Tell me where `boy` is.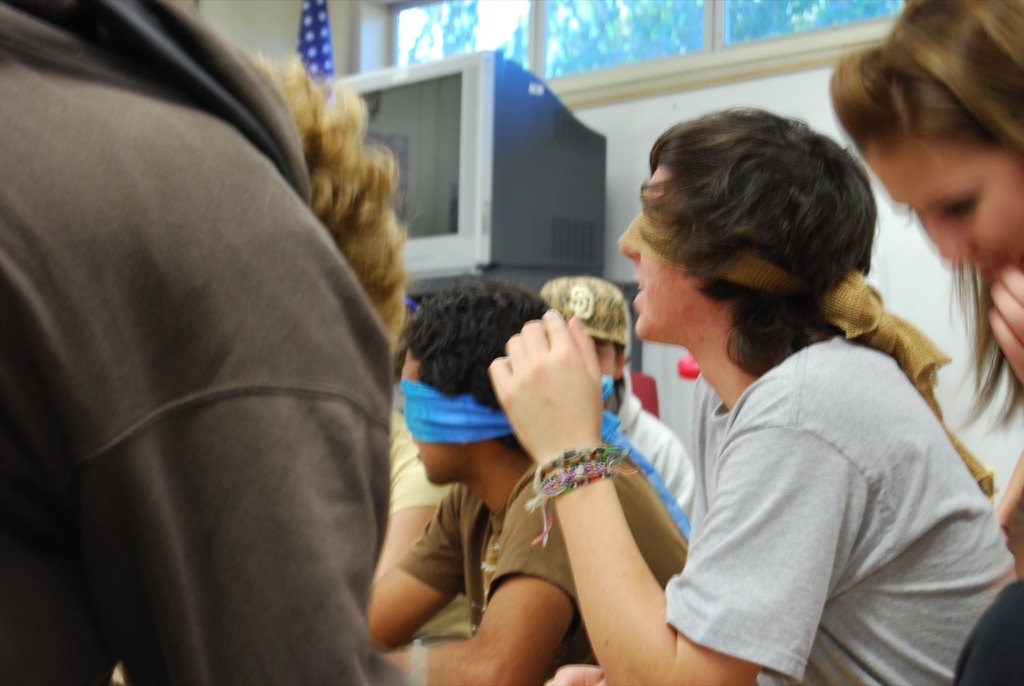
`boy` is at <bbox>374, 279, 702, 685</bbox>.
